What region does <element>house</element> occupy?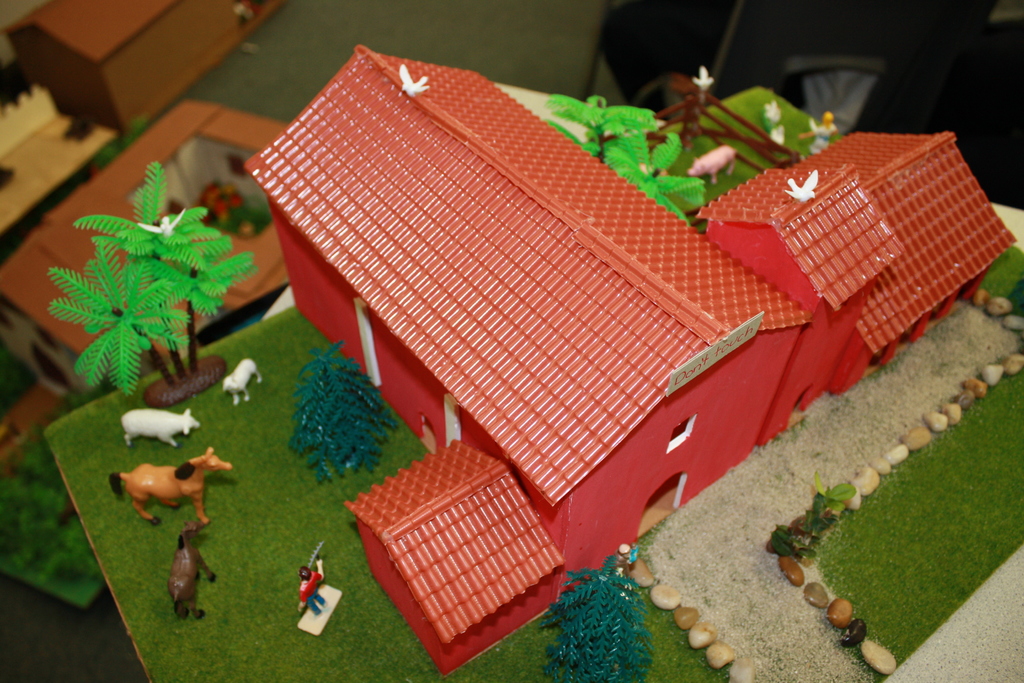
bbox=(0, 97, 295, 400).
